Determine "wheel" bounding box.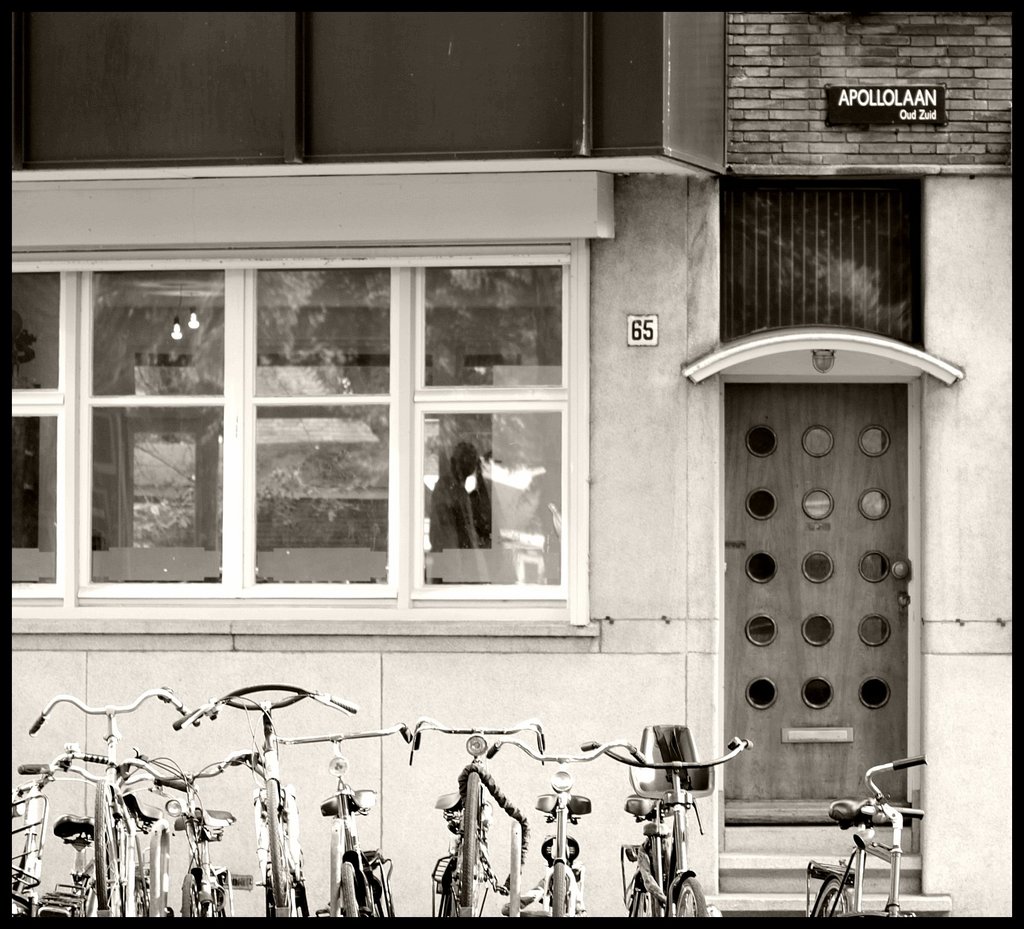
Determined: BBox(807, 878, 853, 928).
